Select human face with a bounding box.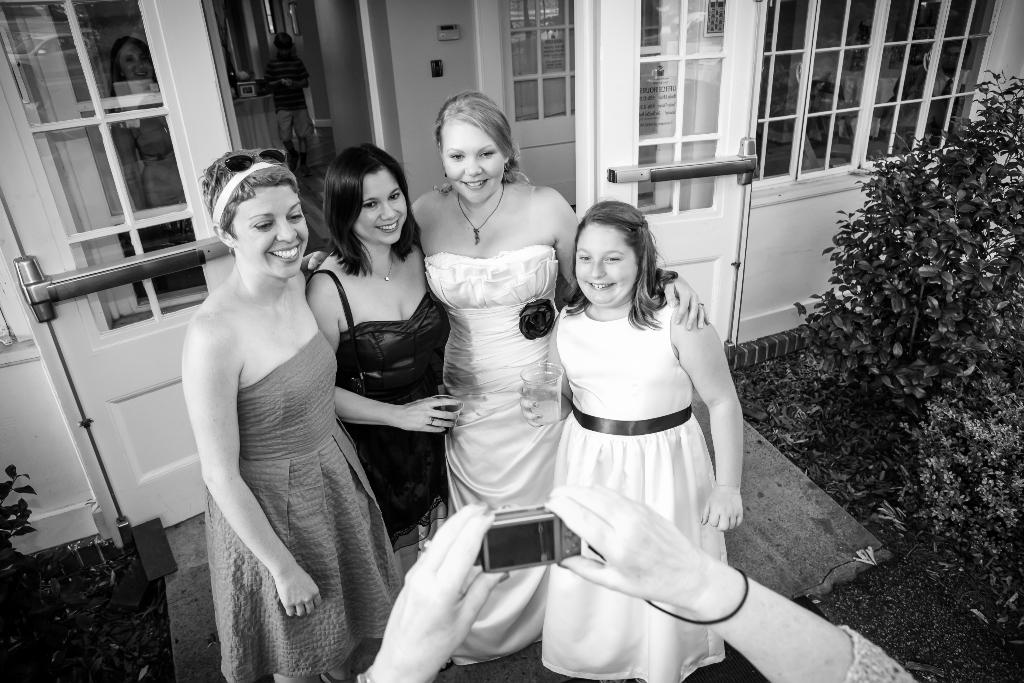
(574,229,643,308).
